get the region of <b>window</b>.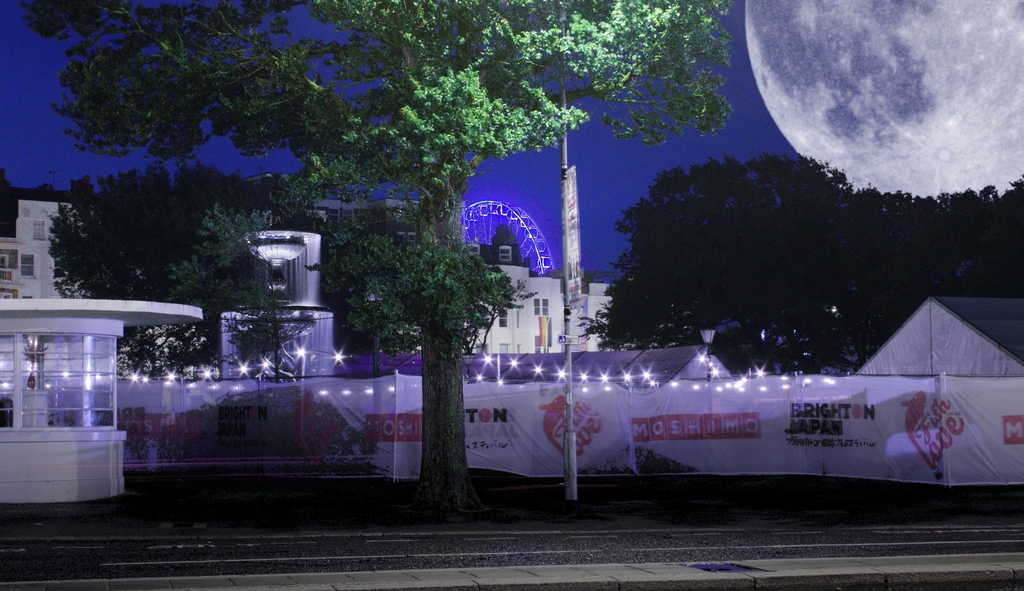
pyautogui.locateOnScreen(29, 216, 49, 243).
